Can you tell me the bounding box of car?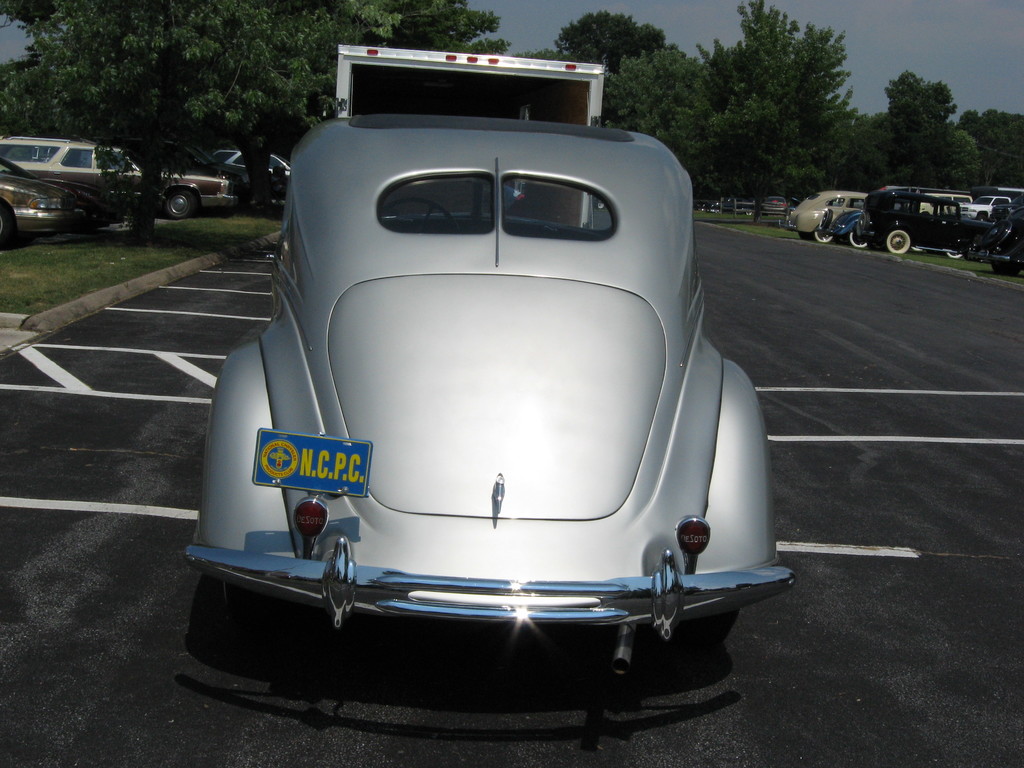
bbox=(866, 186, 982, 265).
